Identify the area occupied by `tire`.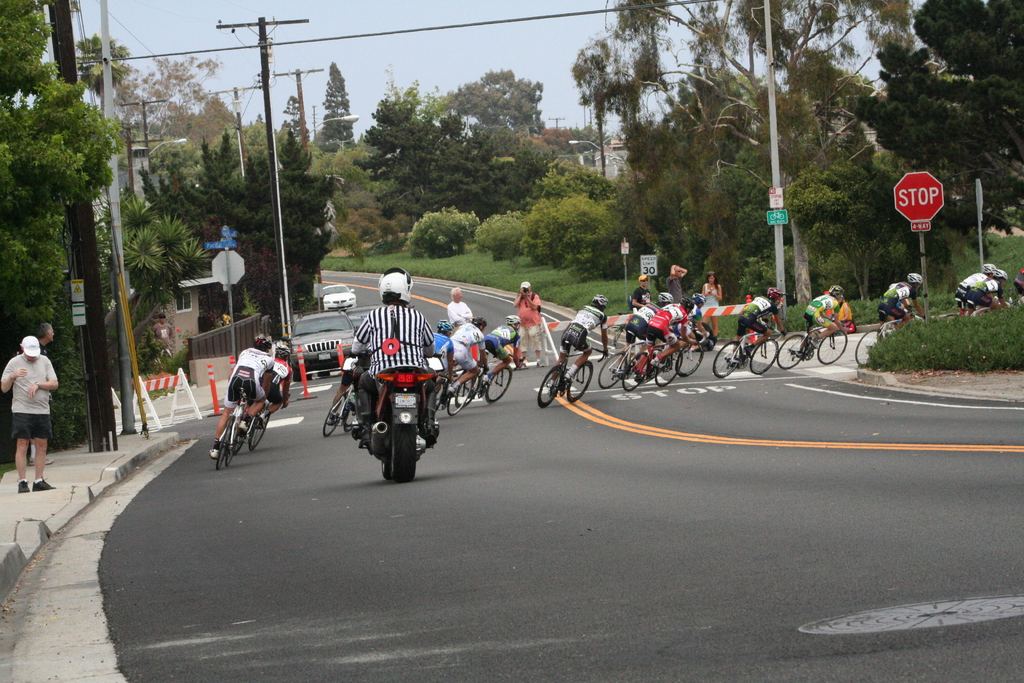
Area: BBox(388, 422, 419, 481).
